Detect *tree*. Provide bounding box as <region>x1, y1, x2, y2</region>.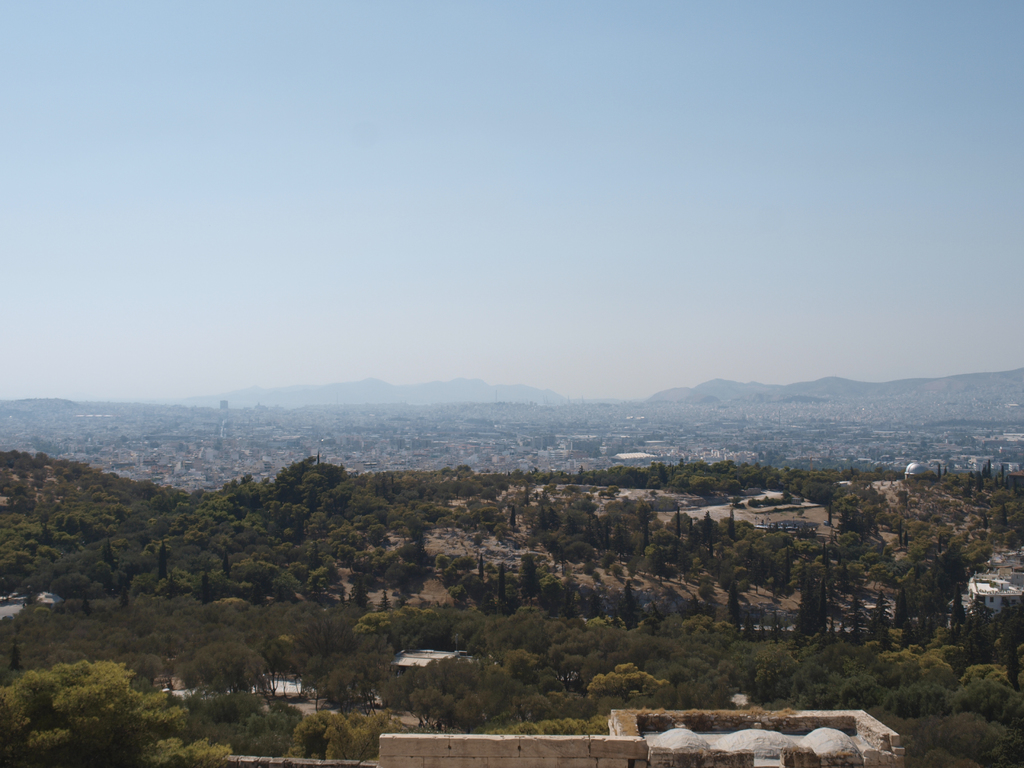
<region>851, 676, 888, 713</region>.
